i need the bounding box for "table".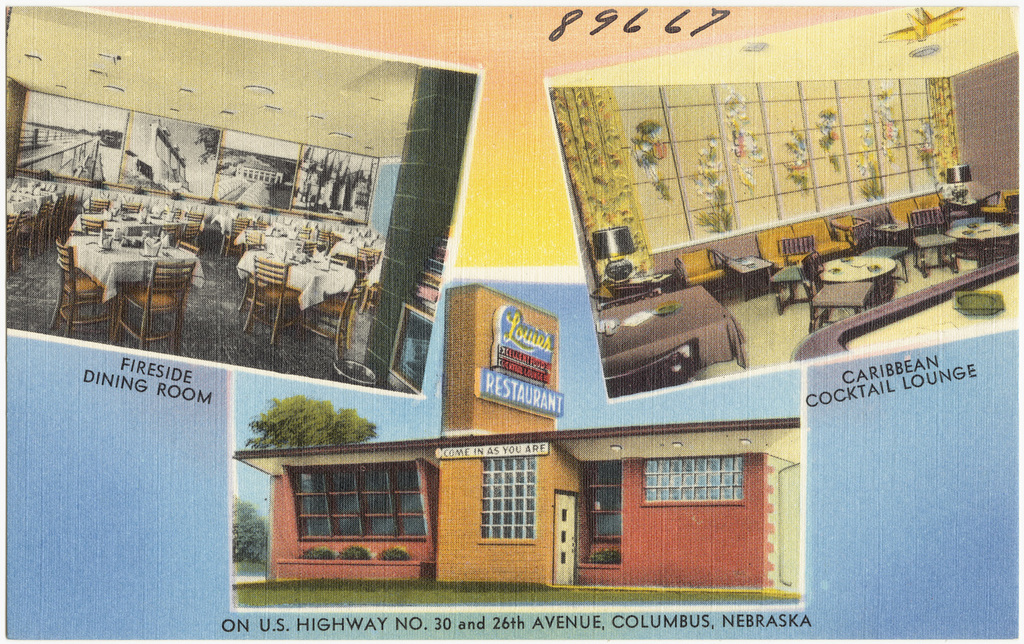
Here it is: x1=255 y1=218 x2=302 y2=243.
